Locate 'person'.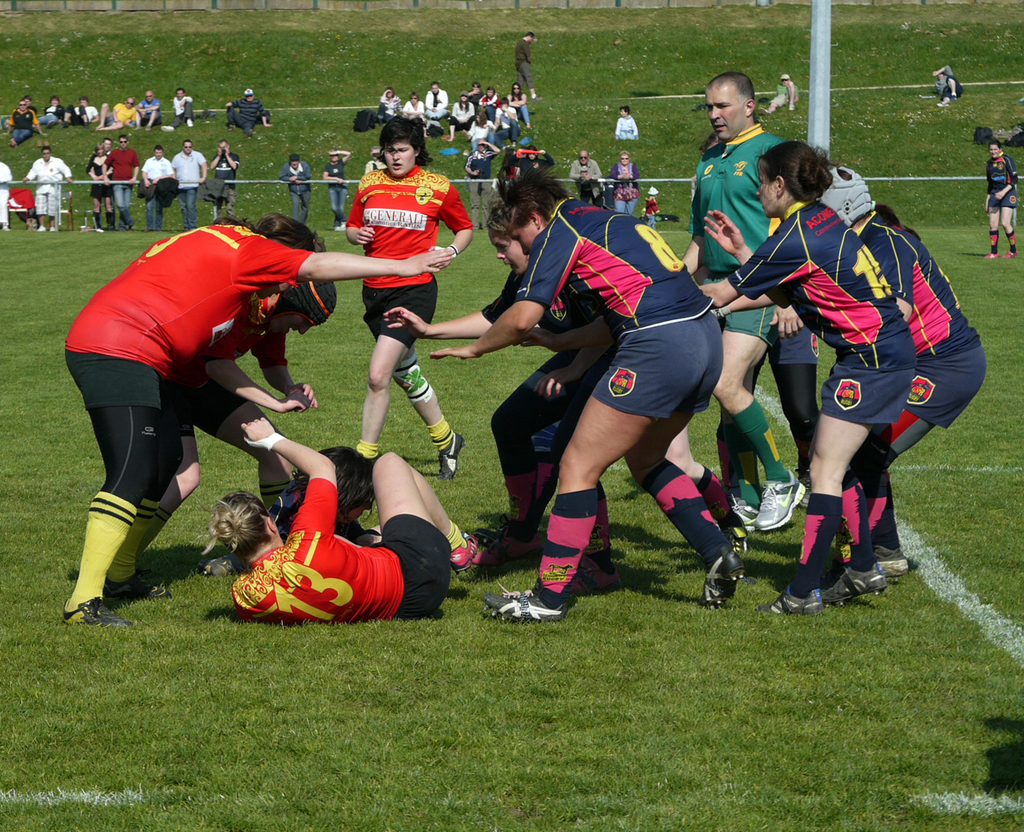
Bounding box: 210/140/242/216.
